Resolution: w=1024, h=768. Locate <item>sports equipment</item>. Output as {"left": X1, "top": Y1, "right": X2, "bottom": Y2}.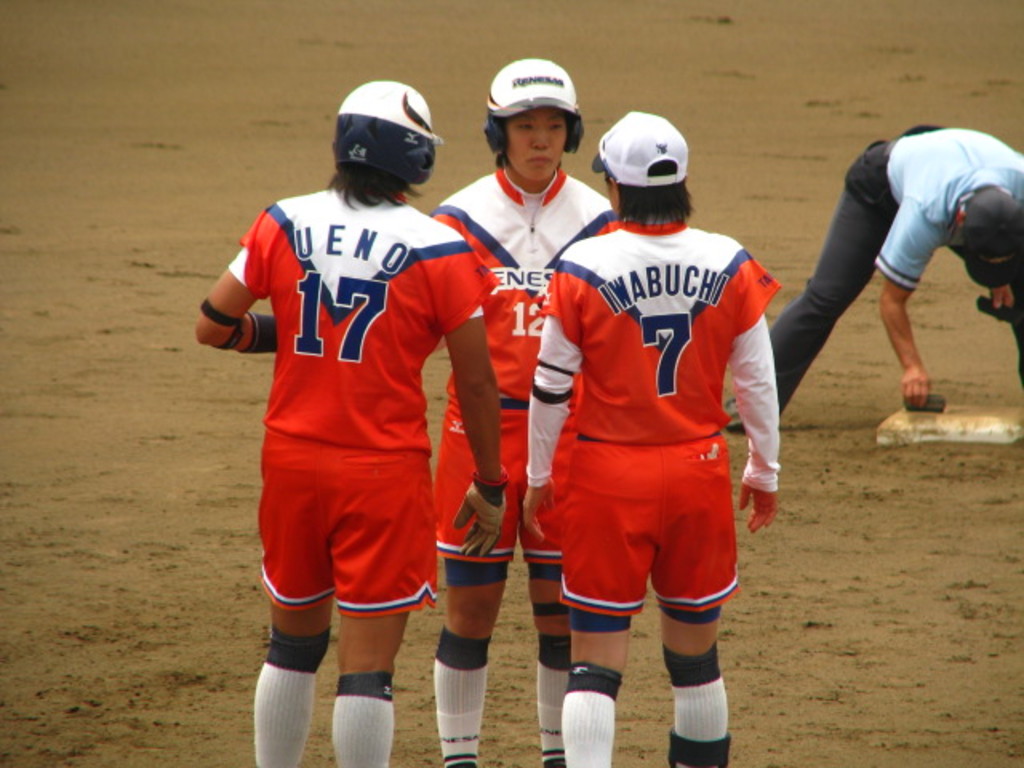
{"left": 486, "top": 58, "right": 581, "bottom": 150}.
